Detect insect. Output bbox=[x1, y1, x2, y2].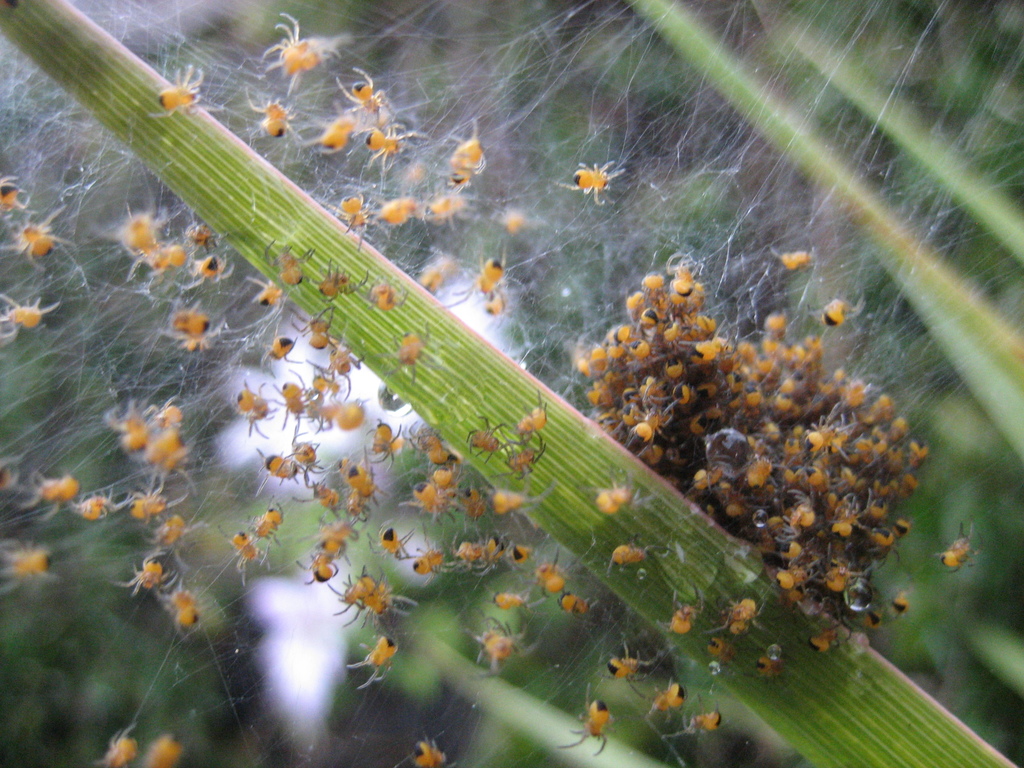
bbox=[93, 725, 140, 767].
